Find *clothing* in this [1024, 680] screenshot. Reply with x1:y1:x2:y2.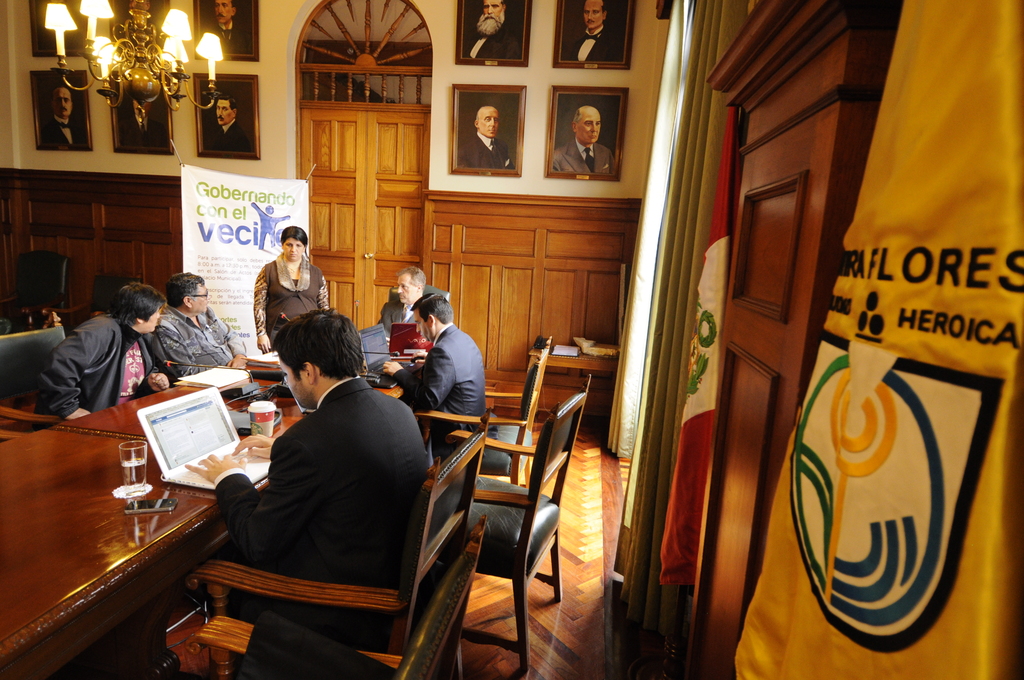
552:136:615:177.
